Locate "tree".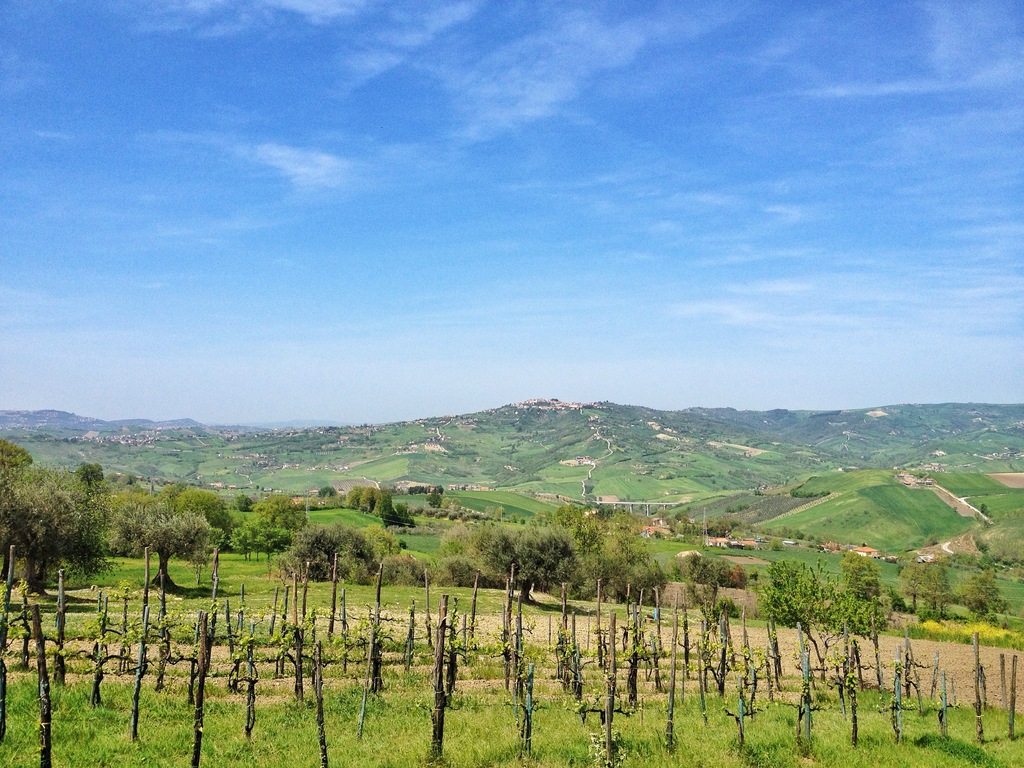
Bounding box: bbox=[101, 495, 231, 593].
